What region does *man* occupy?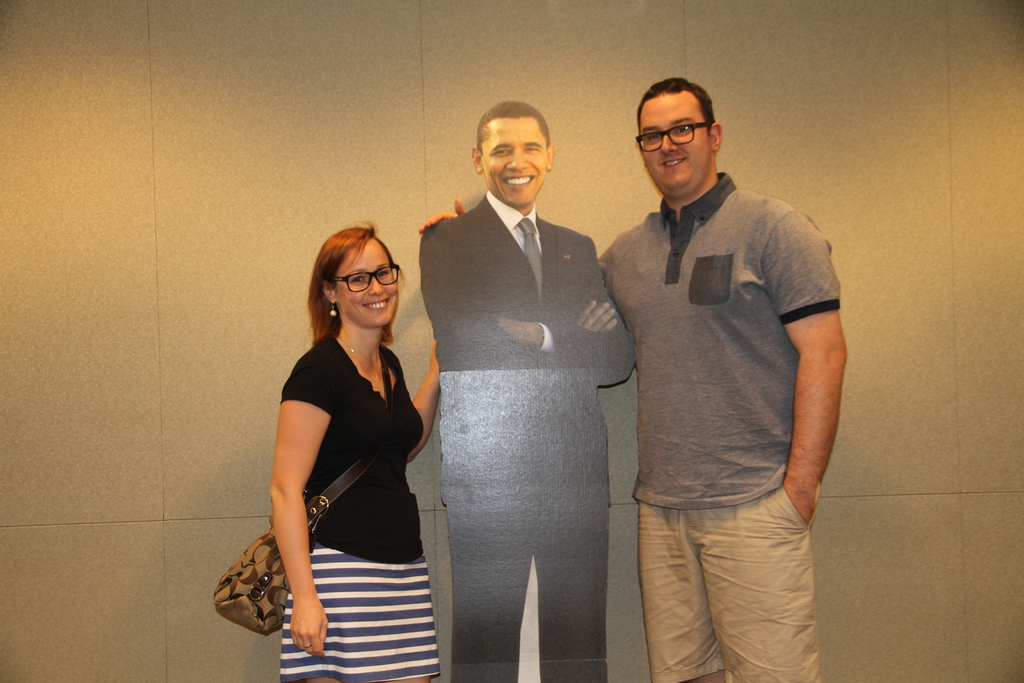
select_region(419, 82, 856, 682).
